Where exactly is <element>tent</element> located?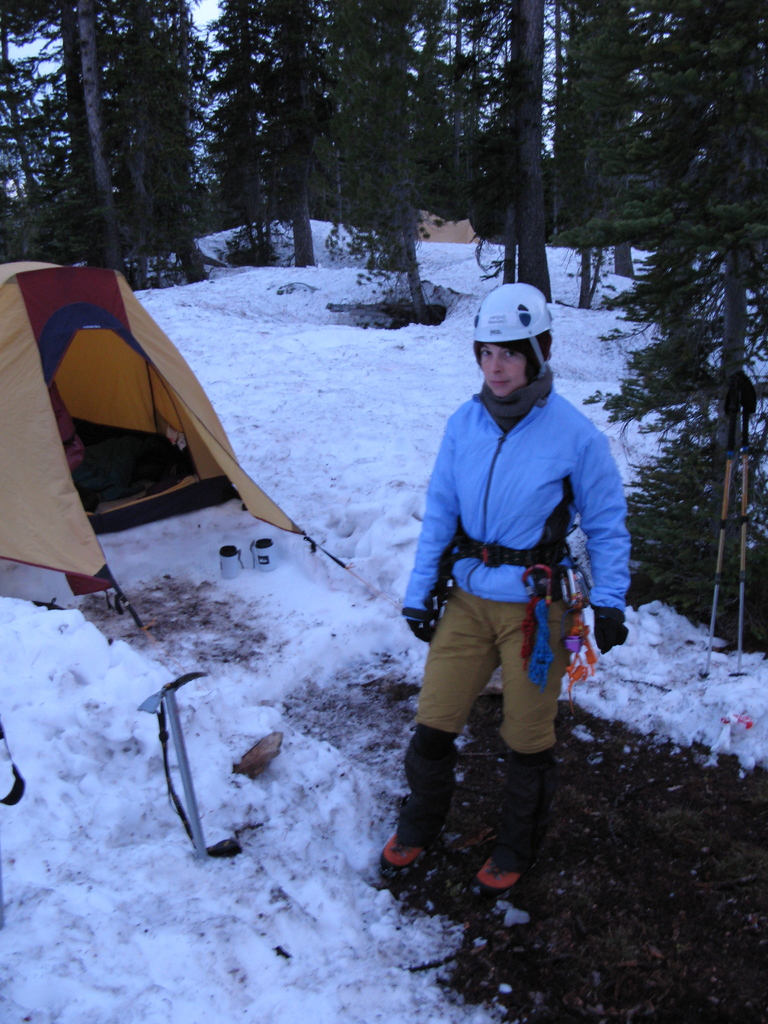
Its bounding box is left=0, top=260, right=323, bottom=645.
